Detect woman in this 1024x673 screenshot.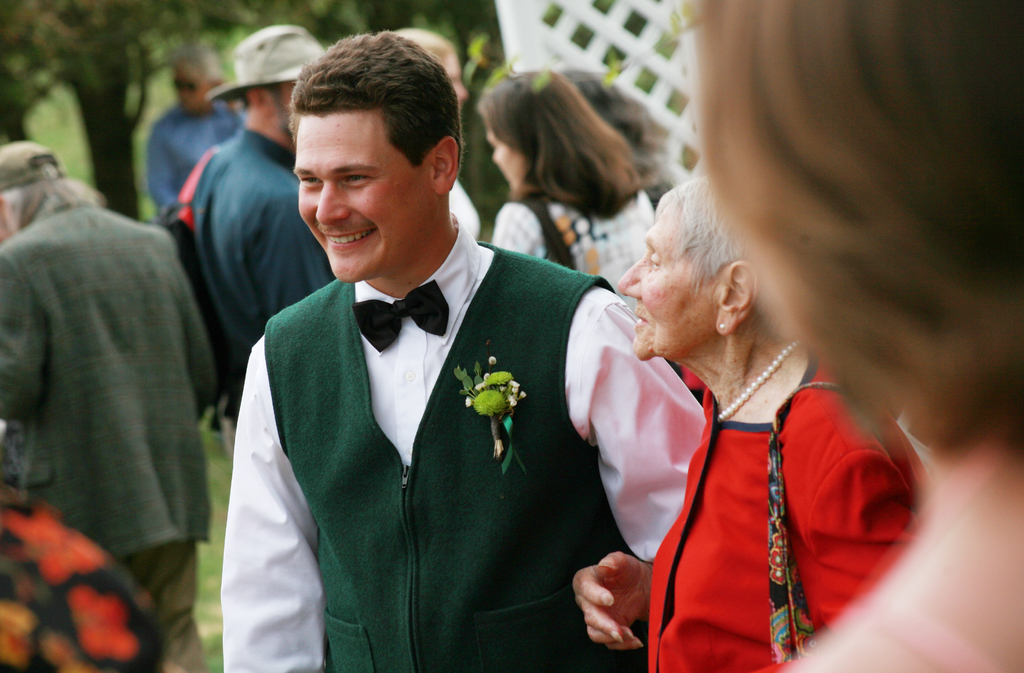
Detection: (564,101,947,663).
